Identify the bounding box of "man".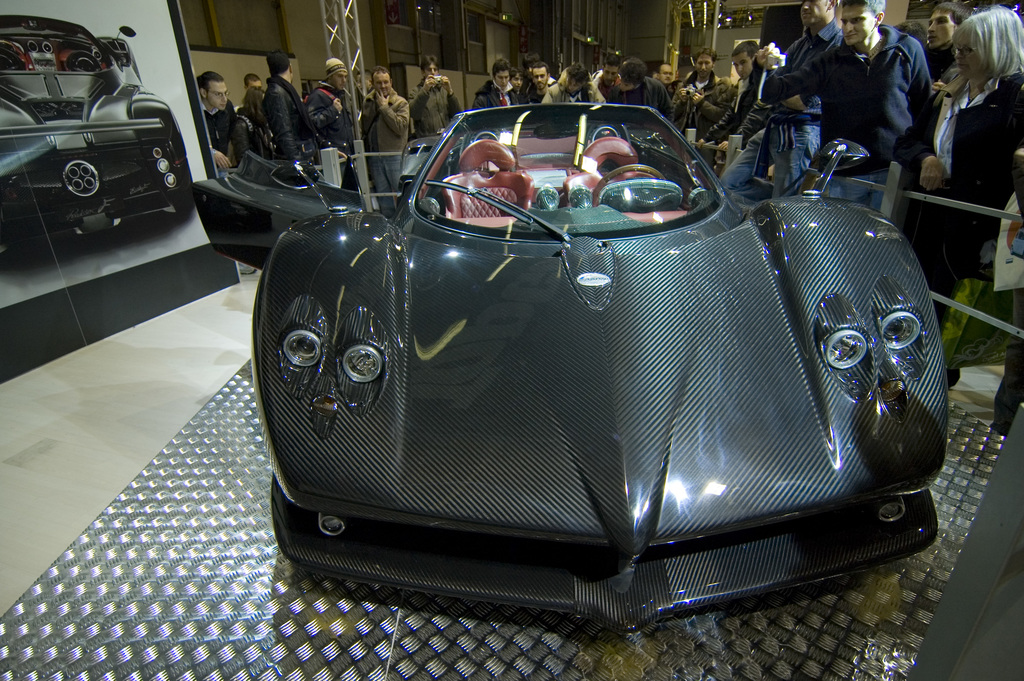
box=[719, 0, 844, 201].
